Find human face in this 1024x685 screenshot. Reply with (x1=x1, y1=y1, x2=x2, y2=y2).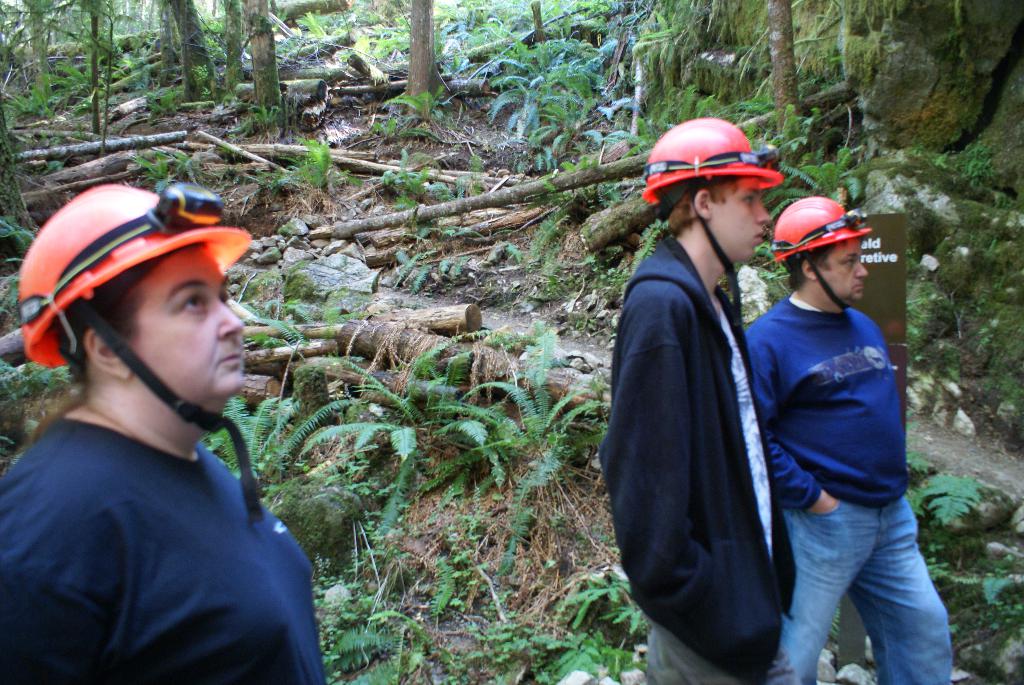
(x1=712, y1=177, x2=771, y2=258).
